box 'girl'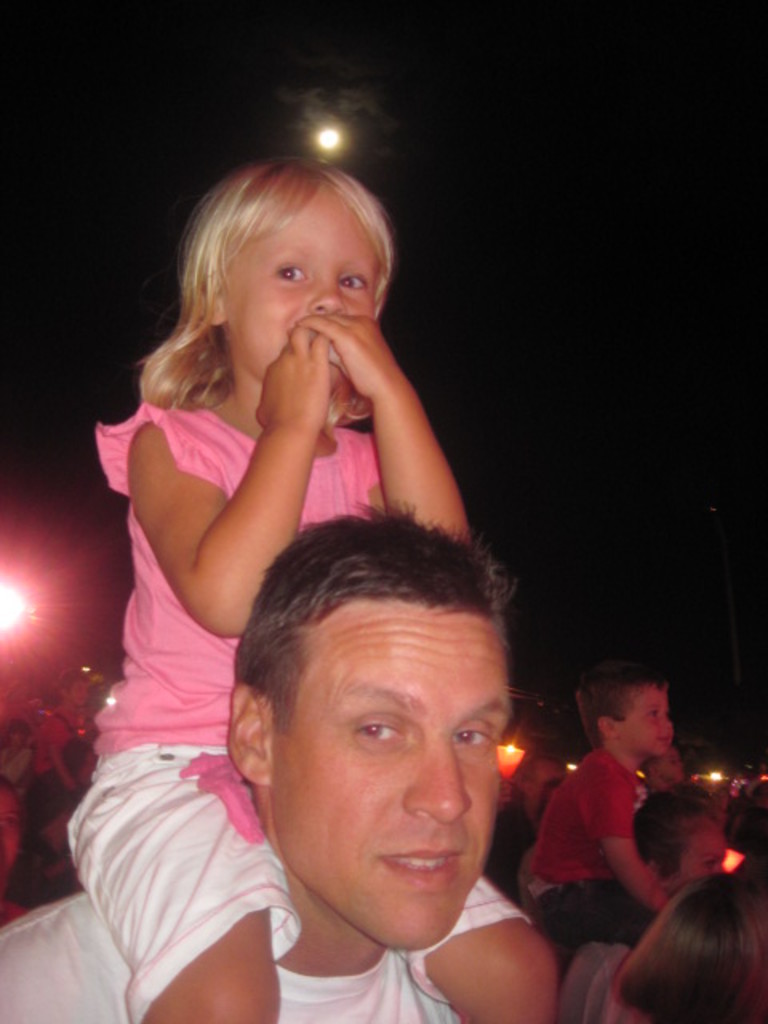
67 158 562 1022
